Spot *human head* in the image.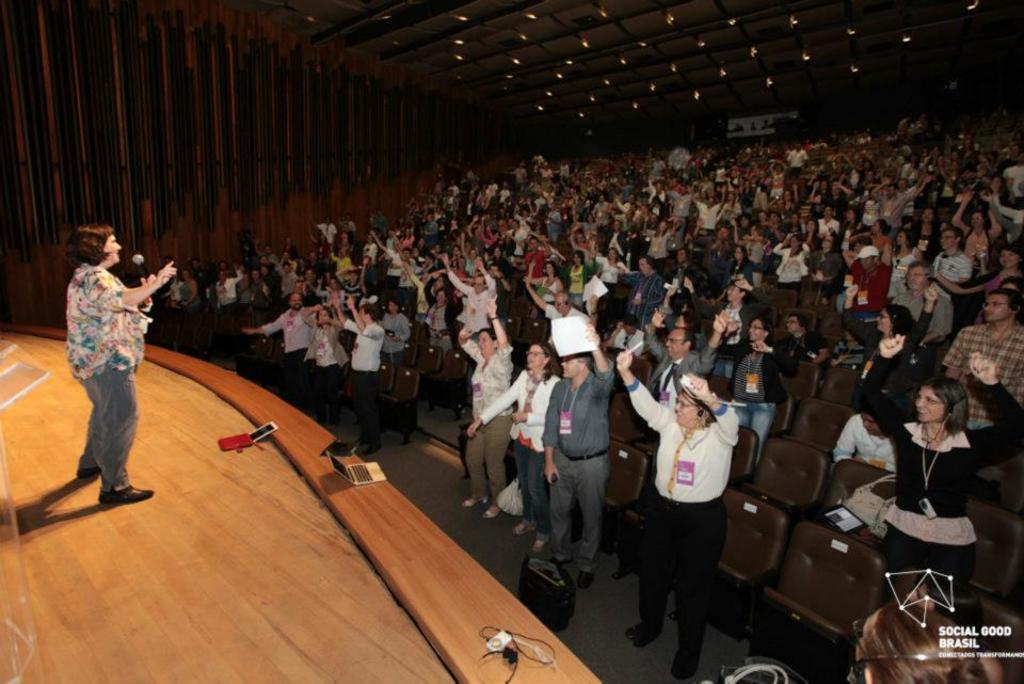
*human head* found at (left=857, top=391, right=891, bottom=439).
